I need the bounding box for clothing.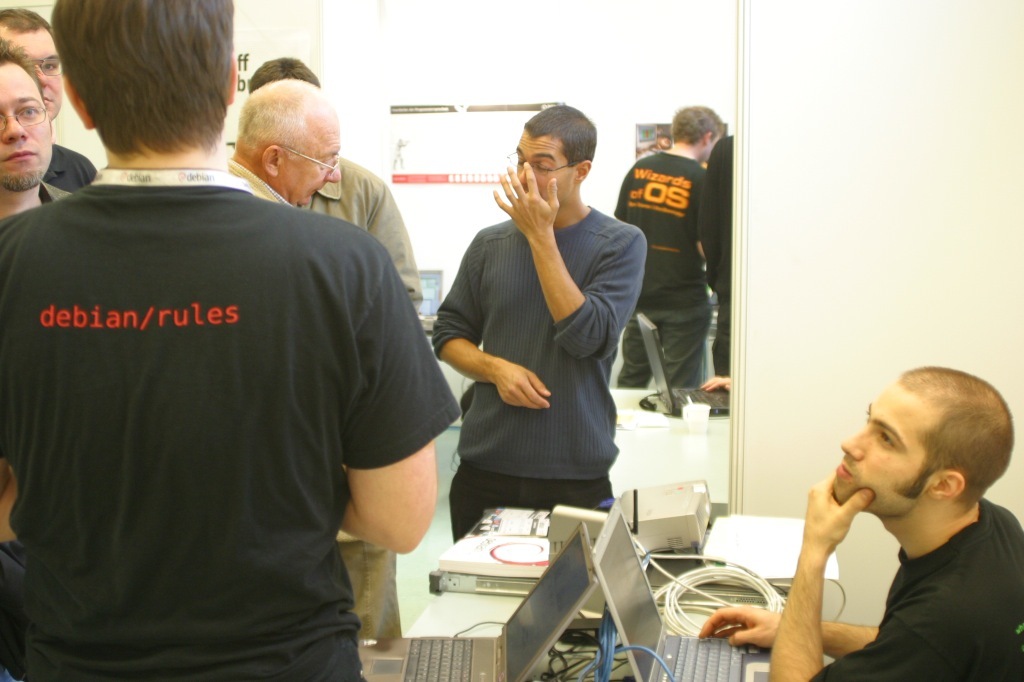
Here it is: select_region(611, 149, 716, 392).
